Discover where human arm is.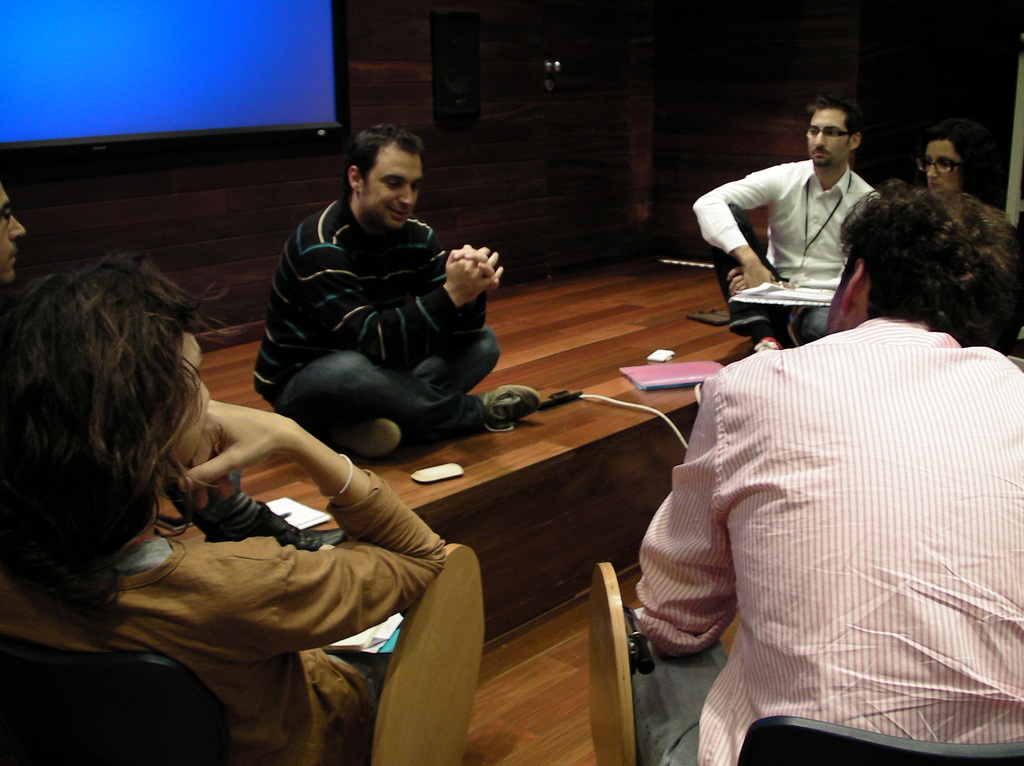
Discovered at left=120, top=393, right=454, bottom=649.
